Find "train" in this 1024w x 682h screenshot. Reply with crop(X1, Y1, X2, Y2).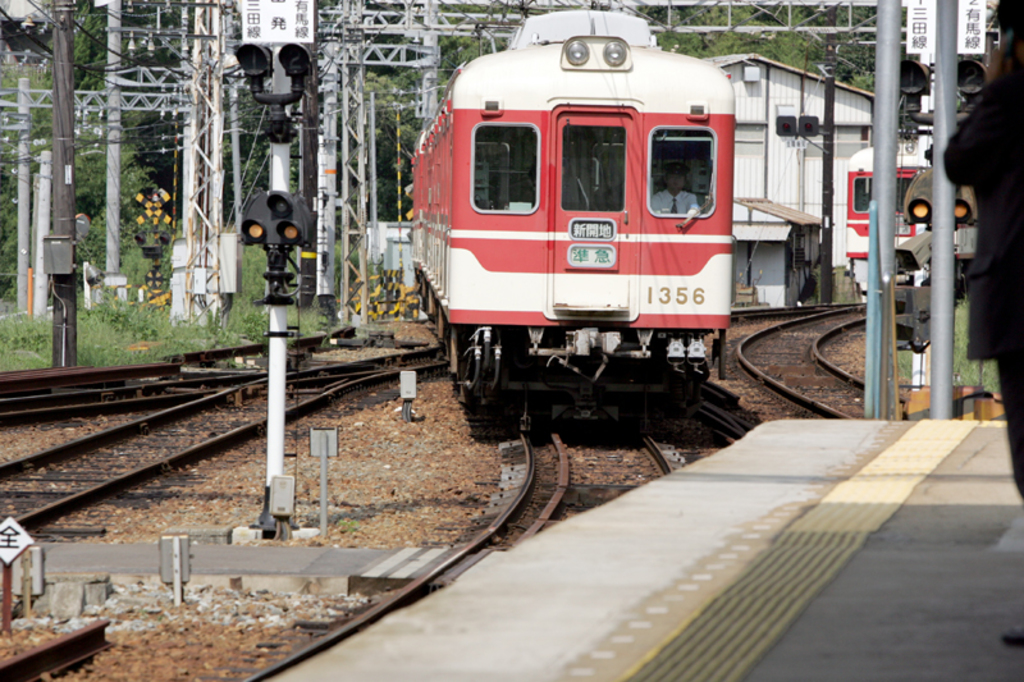
crop(410, 13, 735, 415).
